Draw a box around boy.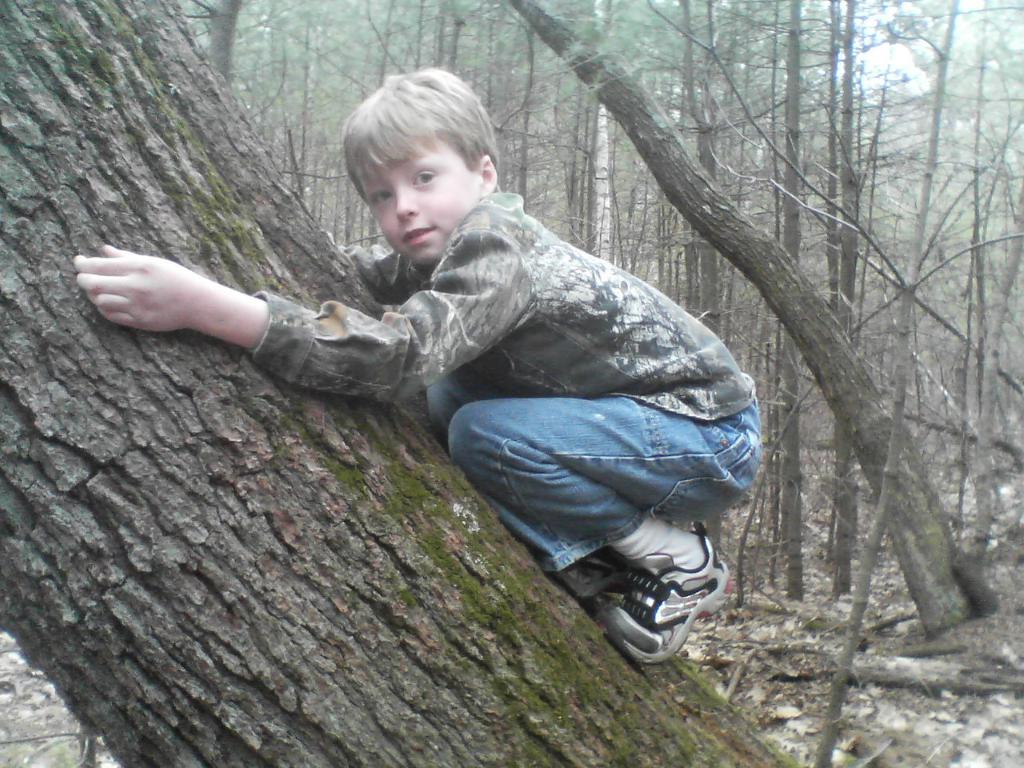
region(129, 48, 752, 672).
